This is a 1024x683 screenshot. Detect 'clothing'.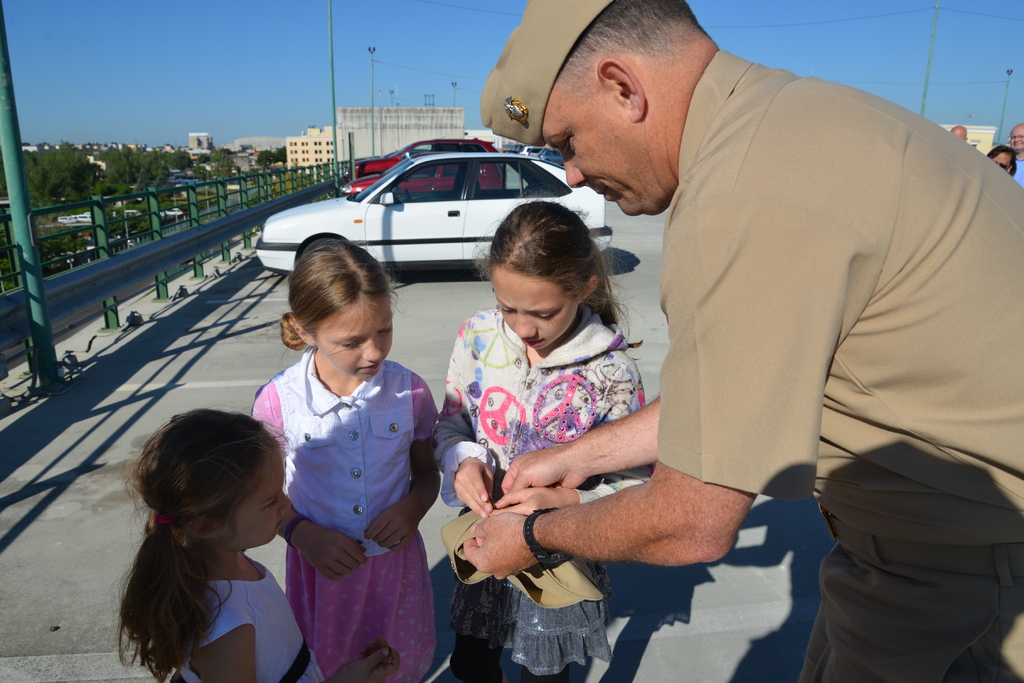
445 307 651 676.
